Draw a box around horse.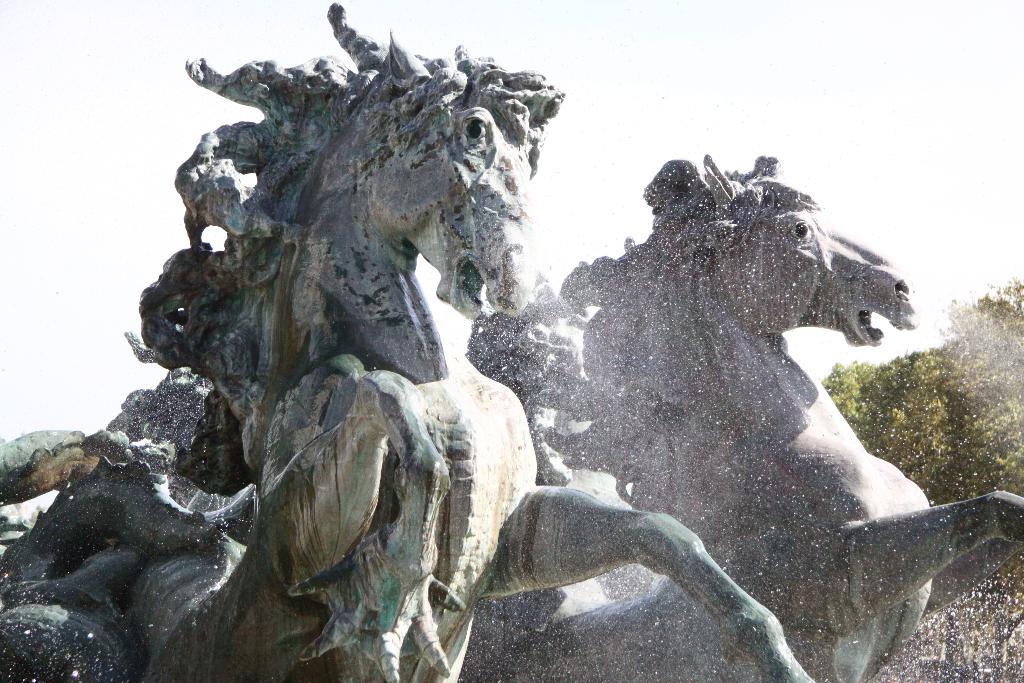
crop(460, 152, 1023, 682).
